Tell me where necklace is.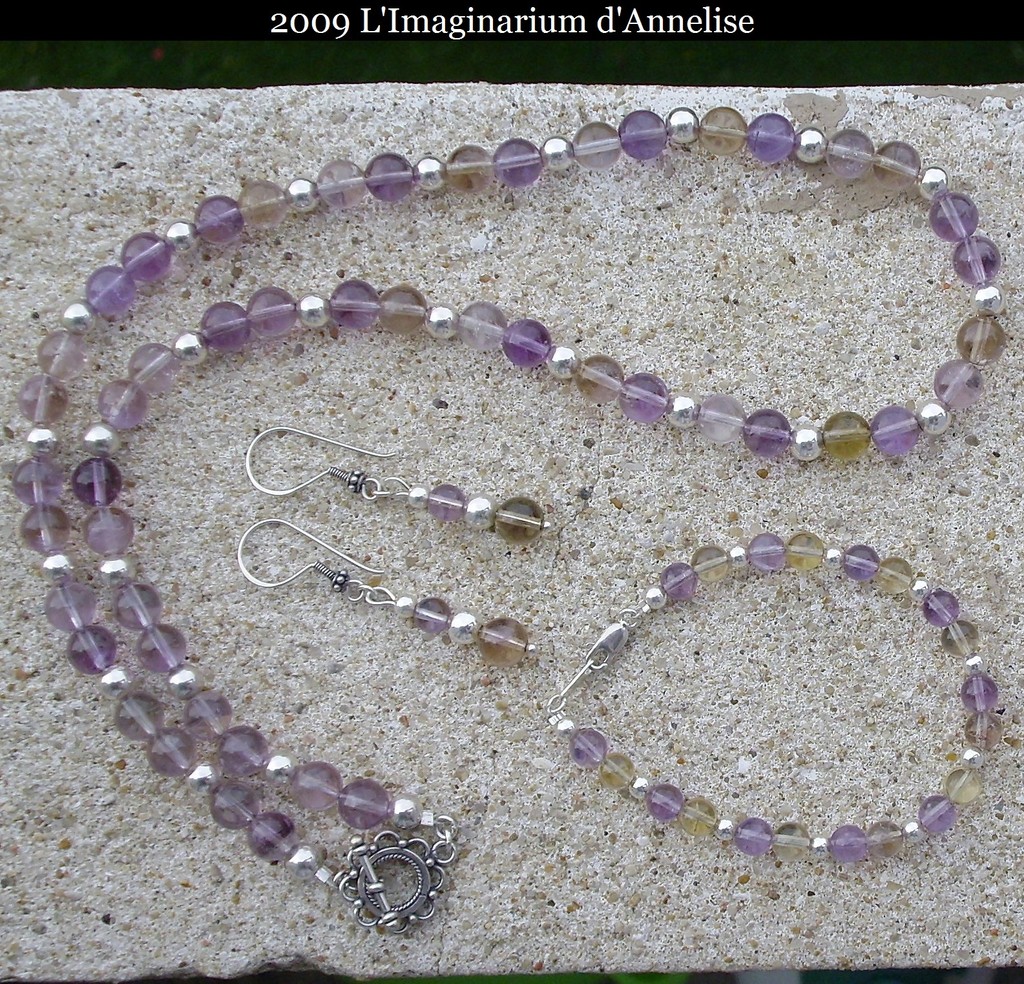
necklace is at 1 108 1011 937.
